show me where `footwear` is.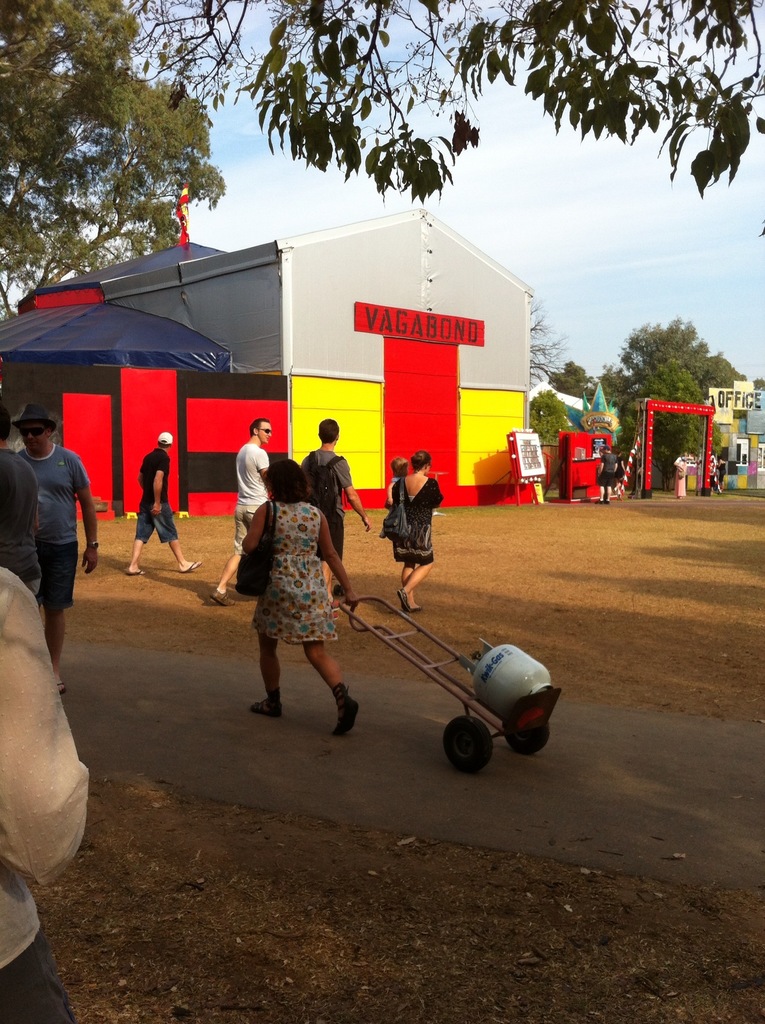
`footwear` is at <region>401, 591, 413, 617</region>.
